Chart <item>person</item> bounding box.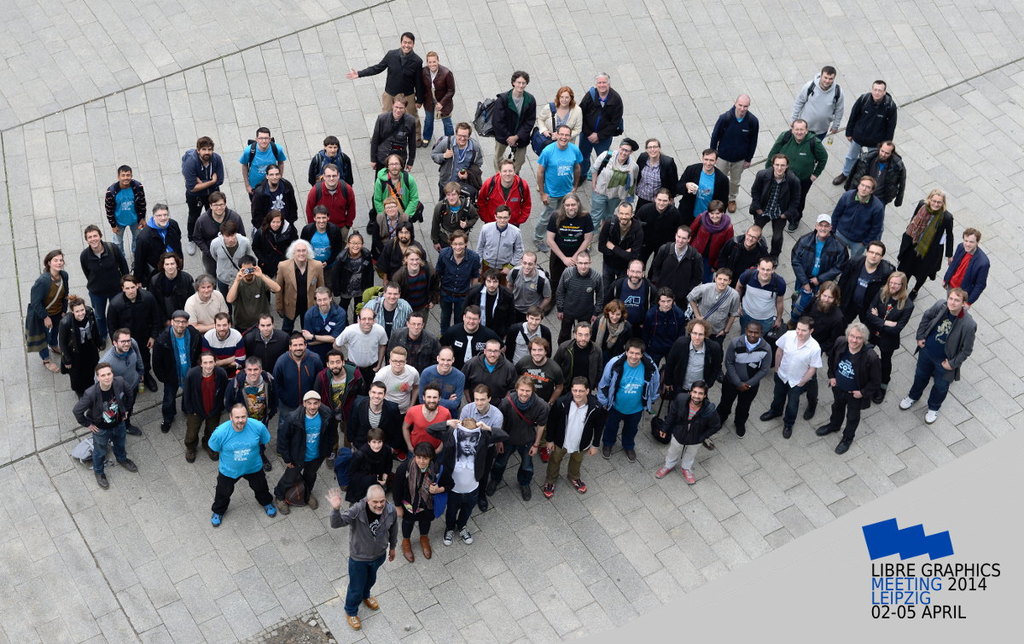
Charted: x1=685 y1=201 x2=737 y2=259.
